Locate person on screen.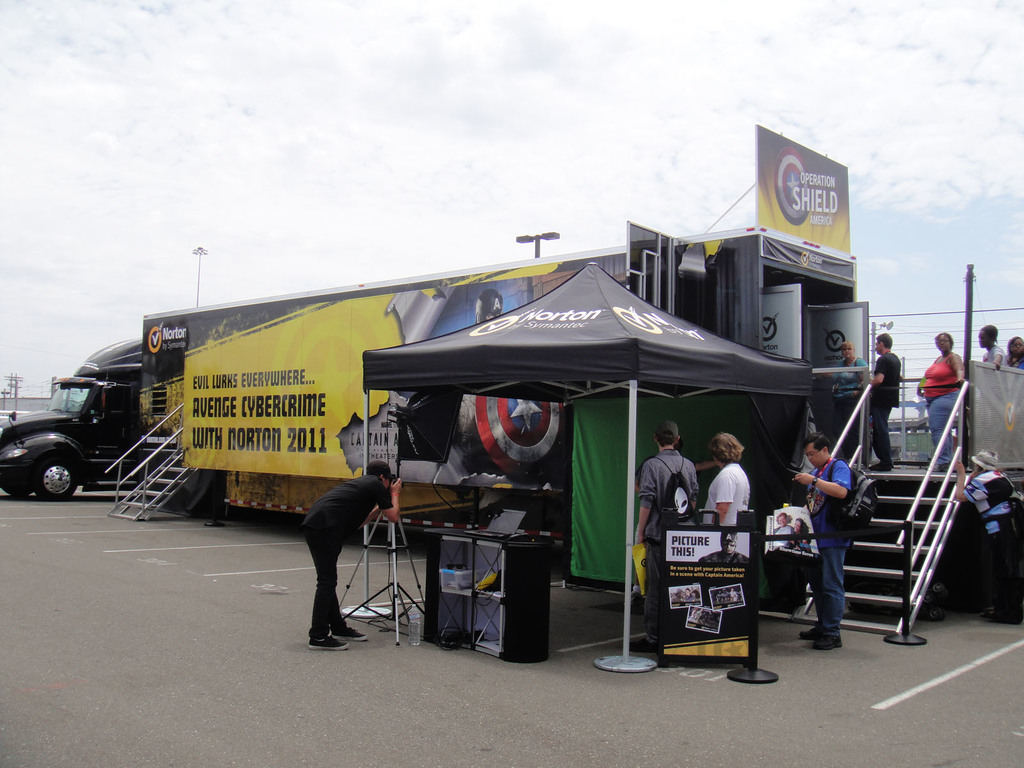
On screen at left=632, top=422, right=701, bottom=639.
